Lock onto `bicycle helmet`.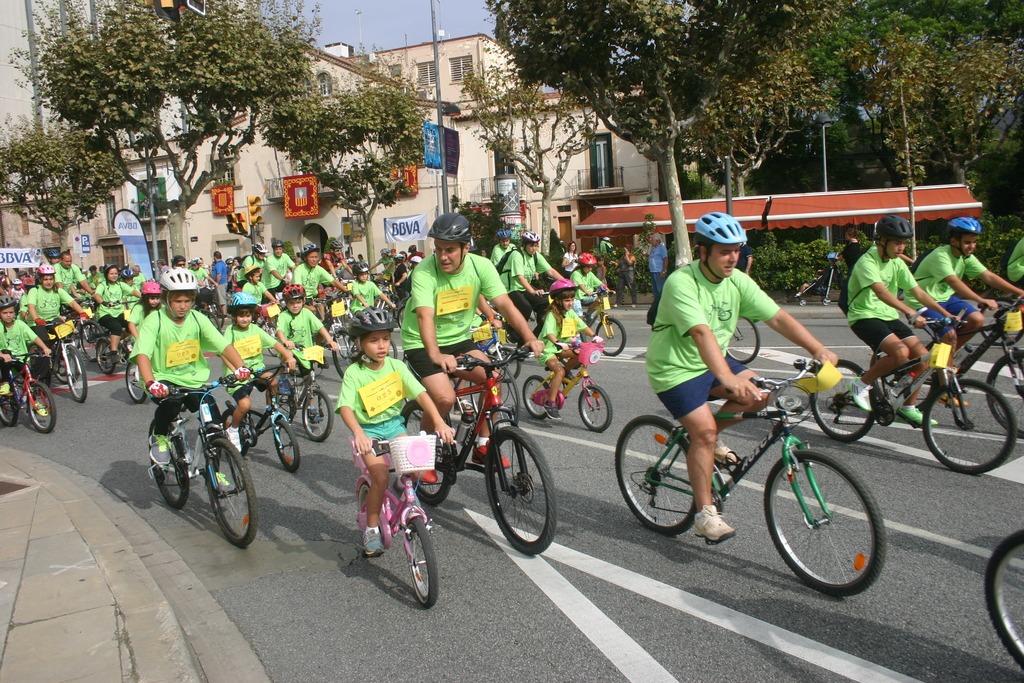
Locked: Rect(550, 277, 576, 293).
